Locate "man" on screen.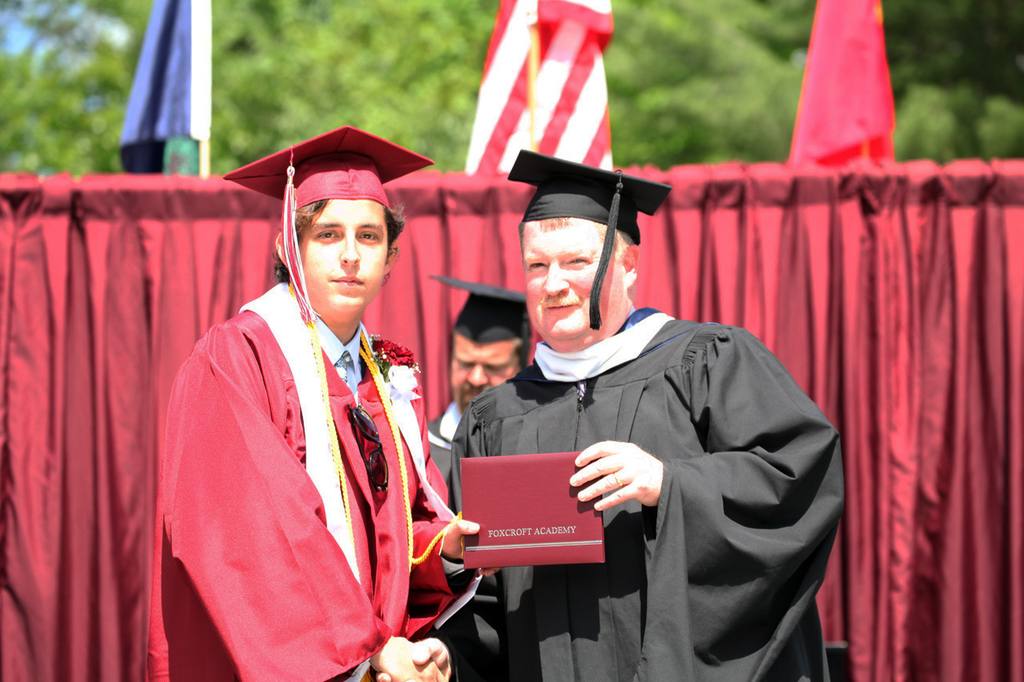
On screen at pyautogui.locateOnScreen(451, 150, 847, 681).
